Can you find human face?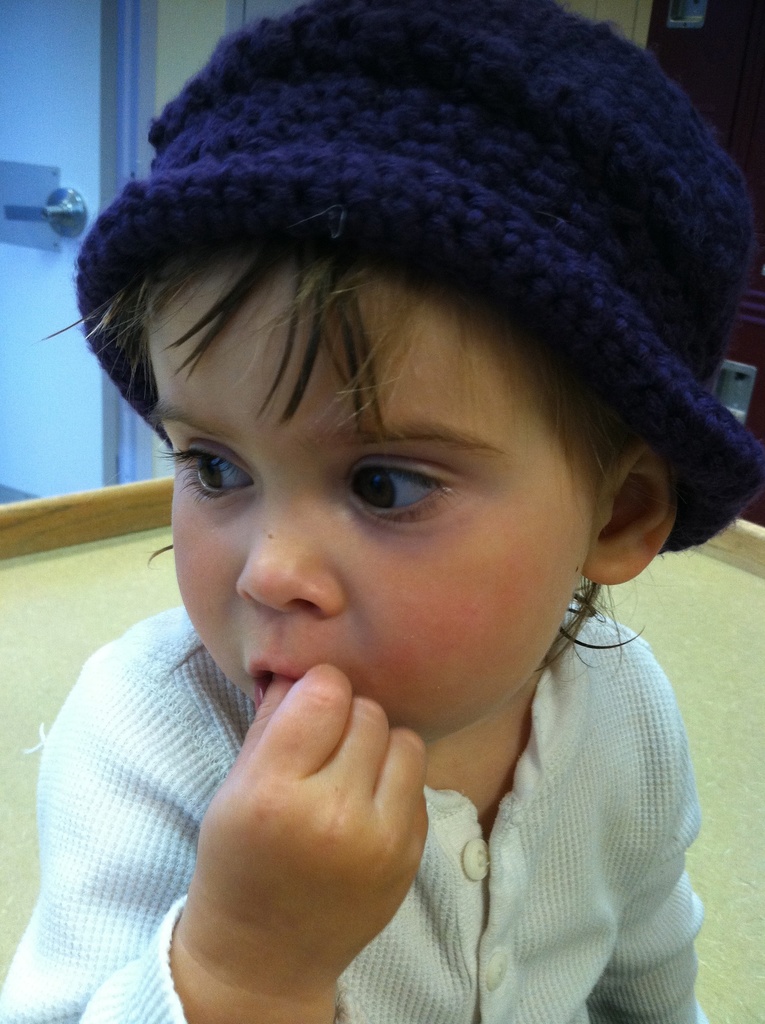
Yes, bounding box: bbox(123, 252, 588, 744).
